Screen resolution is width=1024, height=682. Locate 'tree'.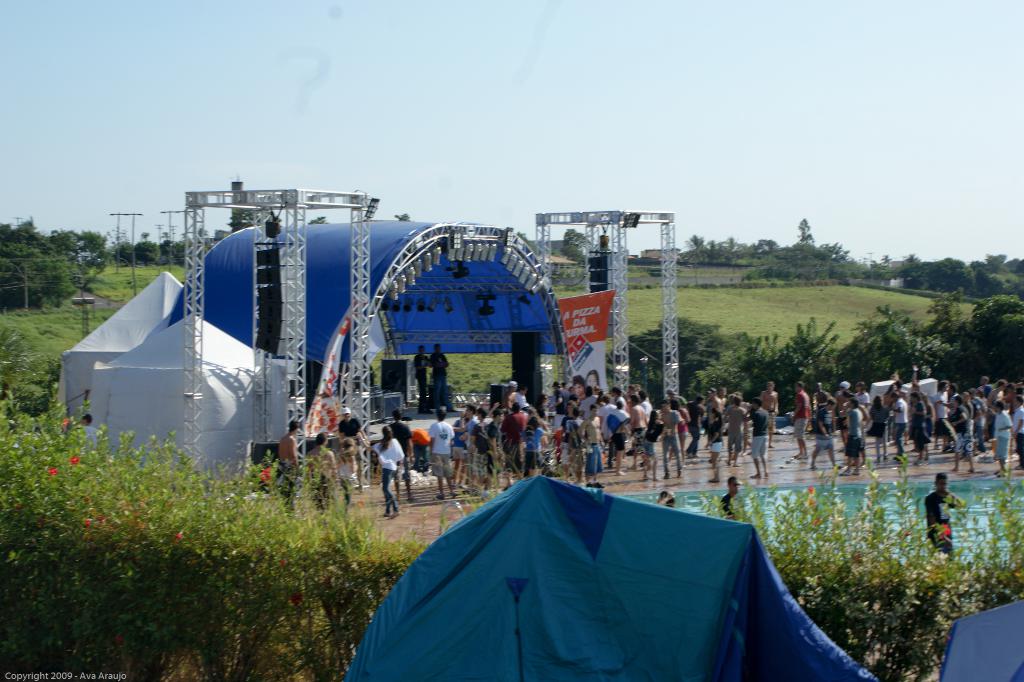
881 285 967 388.
